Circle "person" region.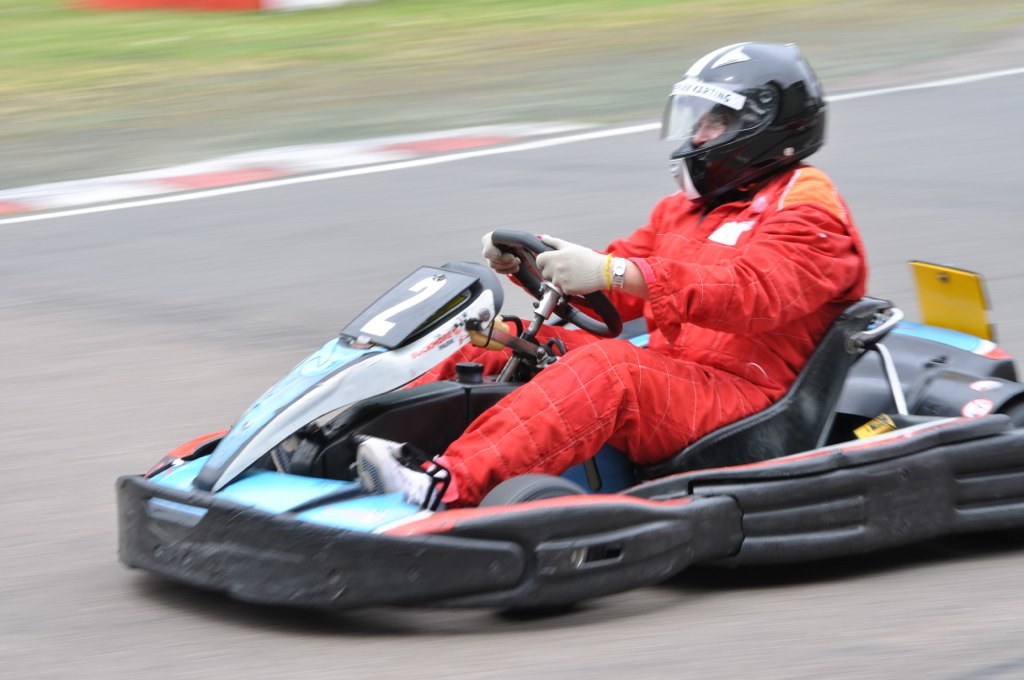
Region: BBox(221, 121, 876, 601).
